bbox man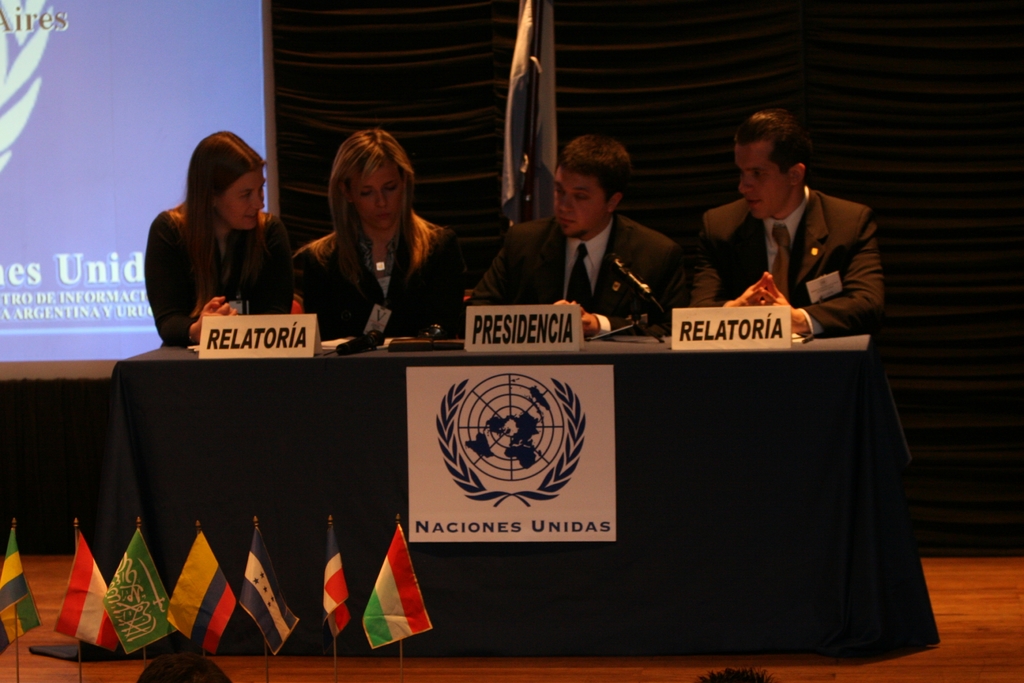
bbox=(675, 119, 904, 358)
